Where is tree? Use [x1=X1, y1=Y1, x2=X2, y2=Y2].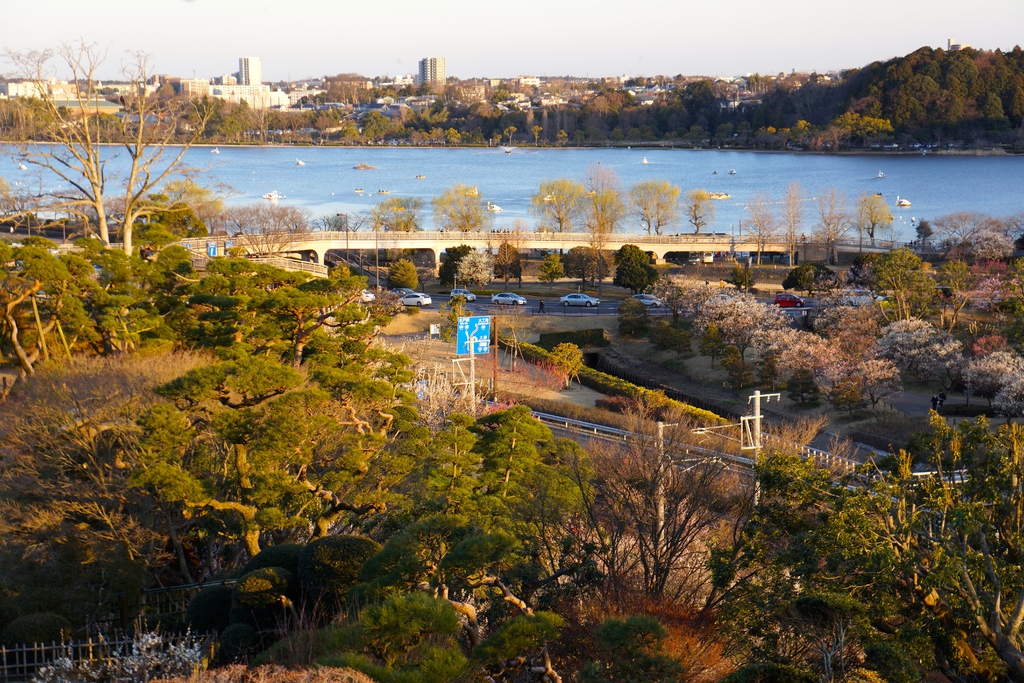
[x1=386, y1=253, x2=413, y2=290].
